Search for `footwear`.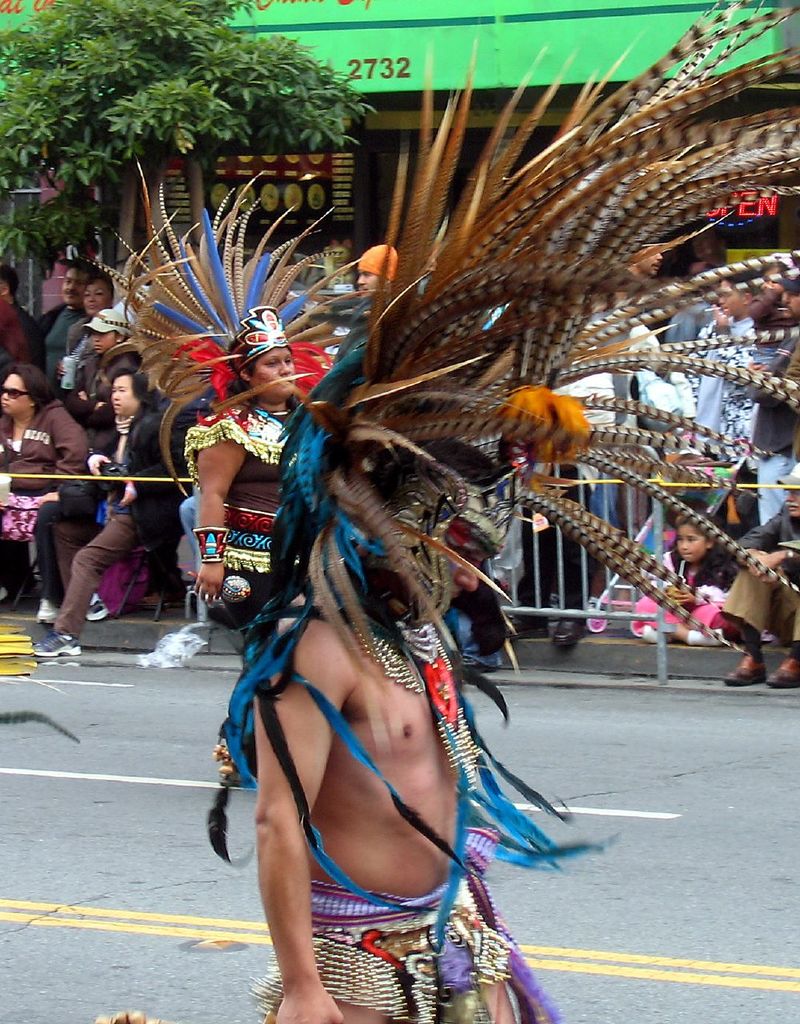
Found at region(31, 630, 78, 656).
